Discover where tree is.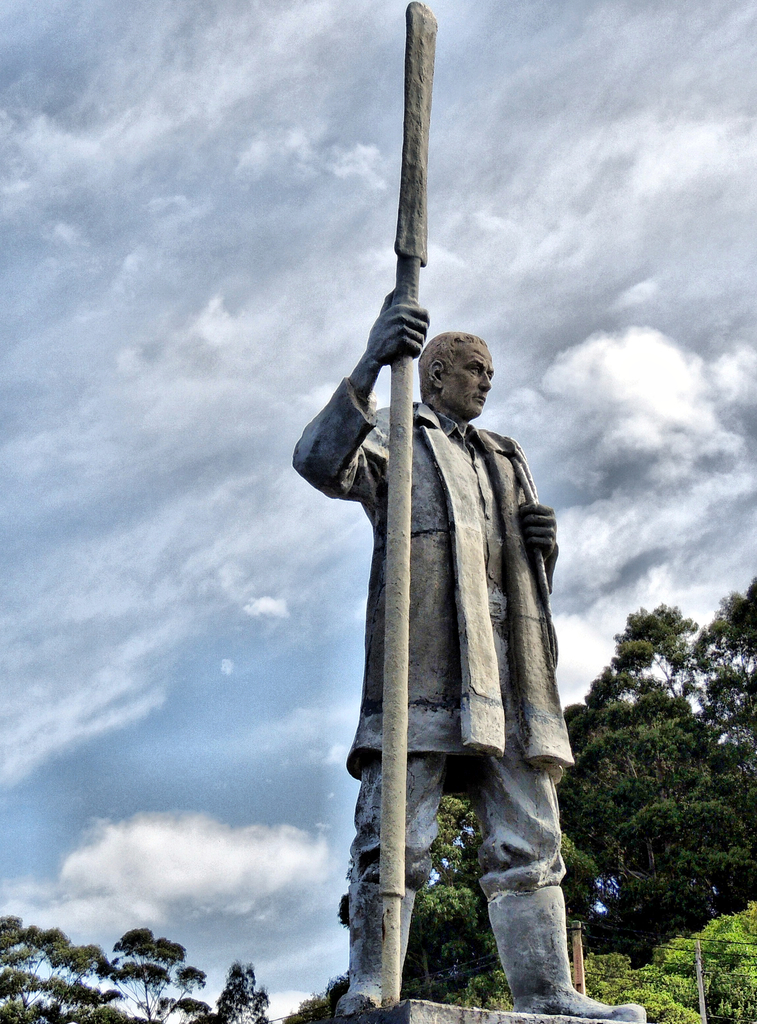
Discovered at rect(277, 970, 349, 1023).
